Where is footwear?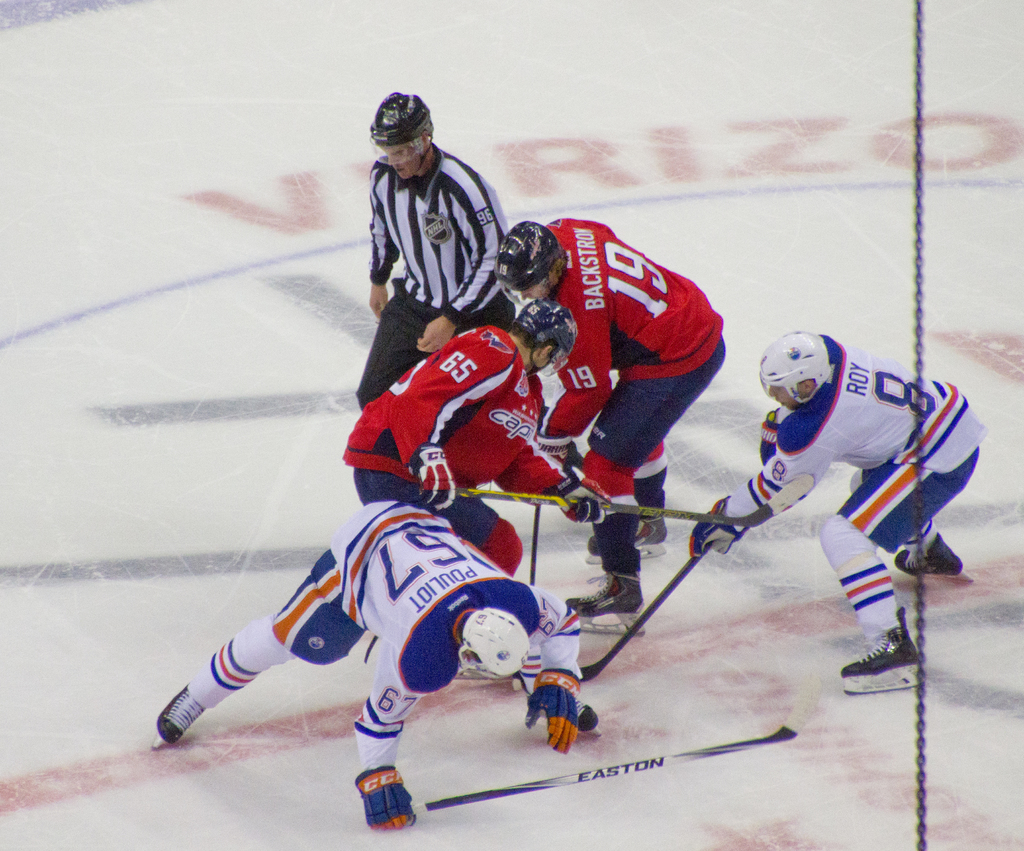
rect(151, 679, 205, 740).
